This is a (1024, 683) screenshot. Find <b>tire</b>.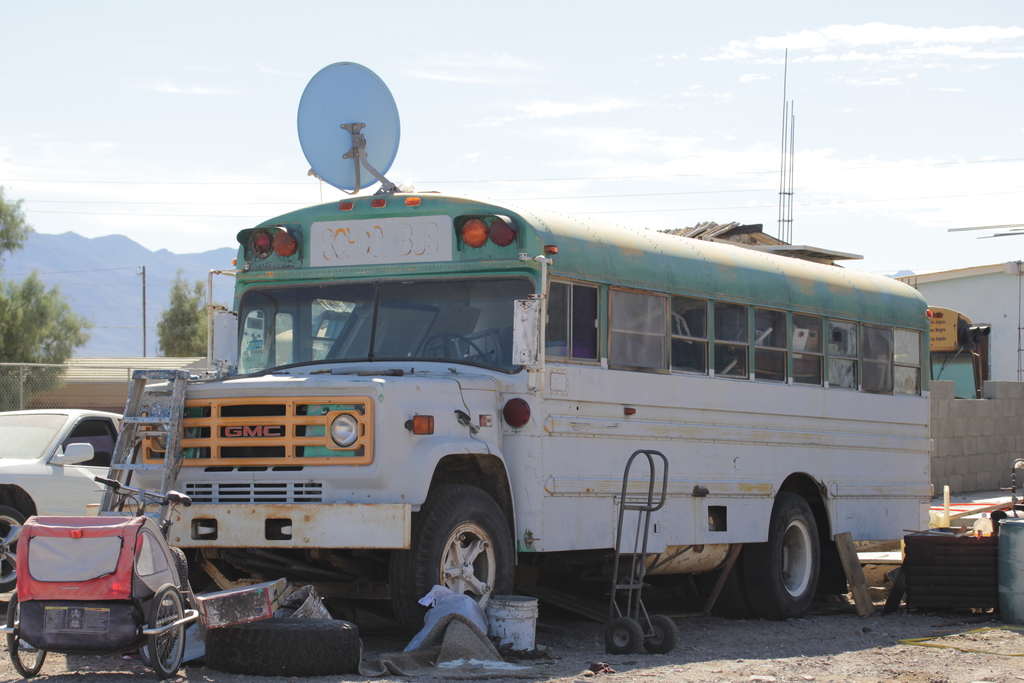
Bounding box: 3:593:50:680.
